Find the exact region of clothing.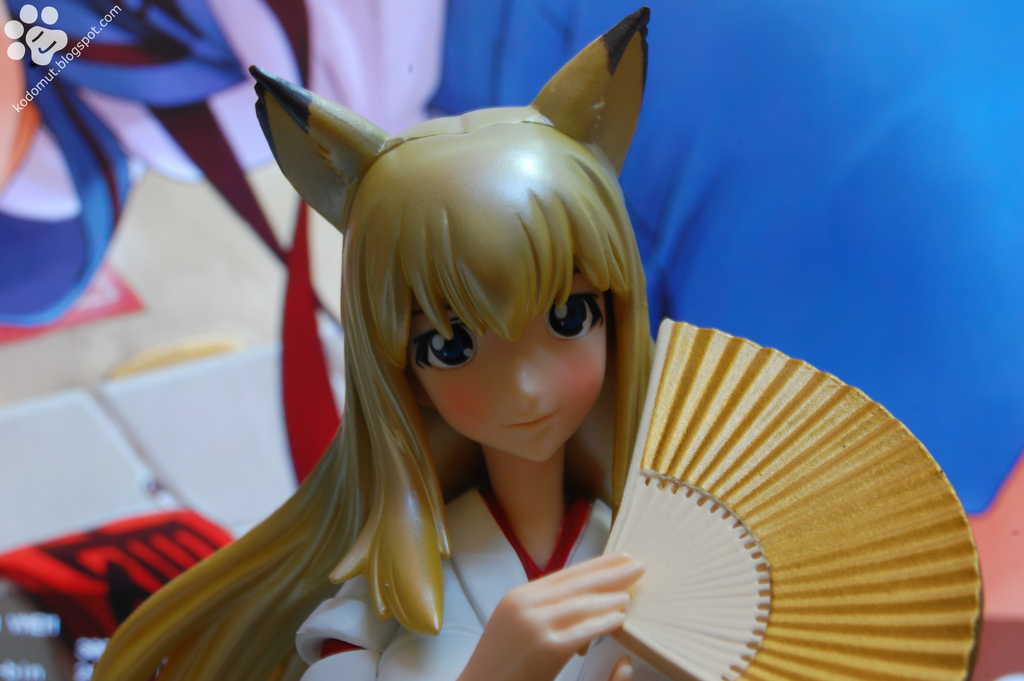
Exact region: bbox(113, 255, 525, 653).
